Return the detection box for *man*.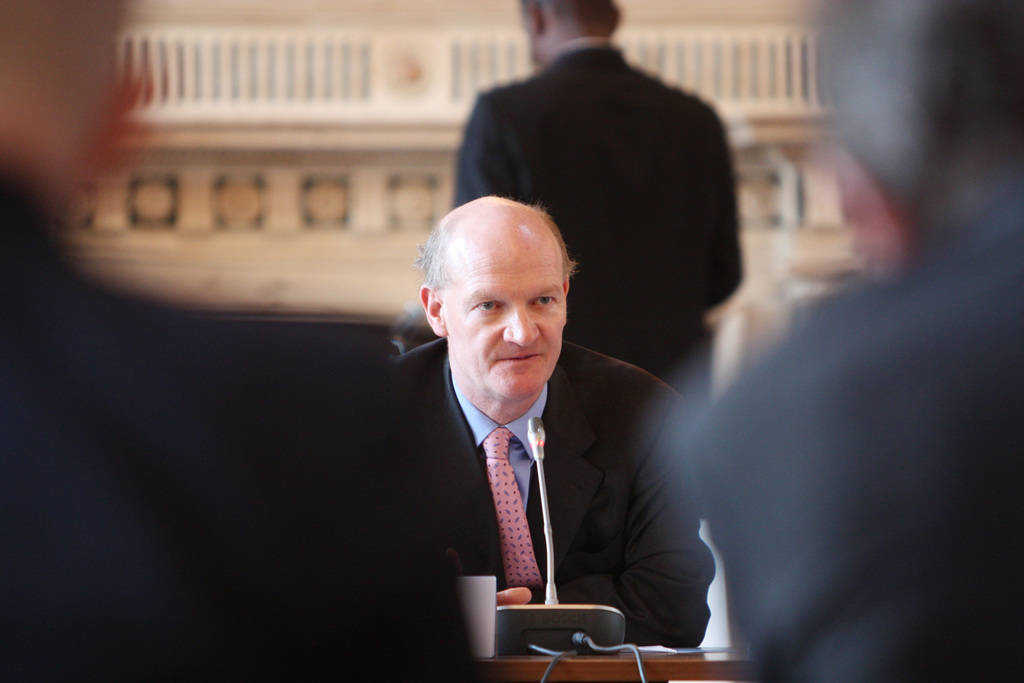
box=[454, 0, 744, 407].
